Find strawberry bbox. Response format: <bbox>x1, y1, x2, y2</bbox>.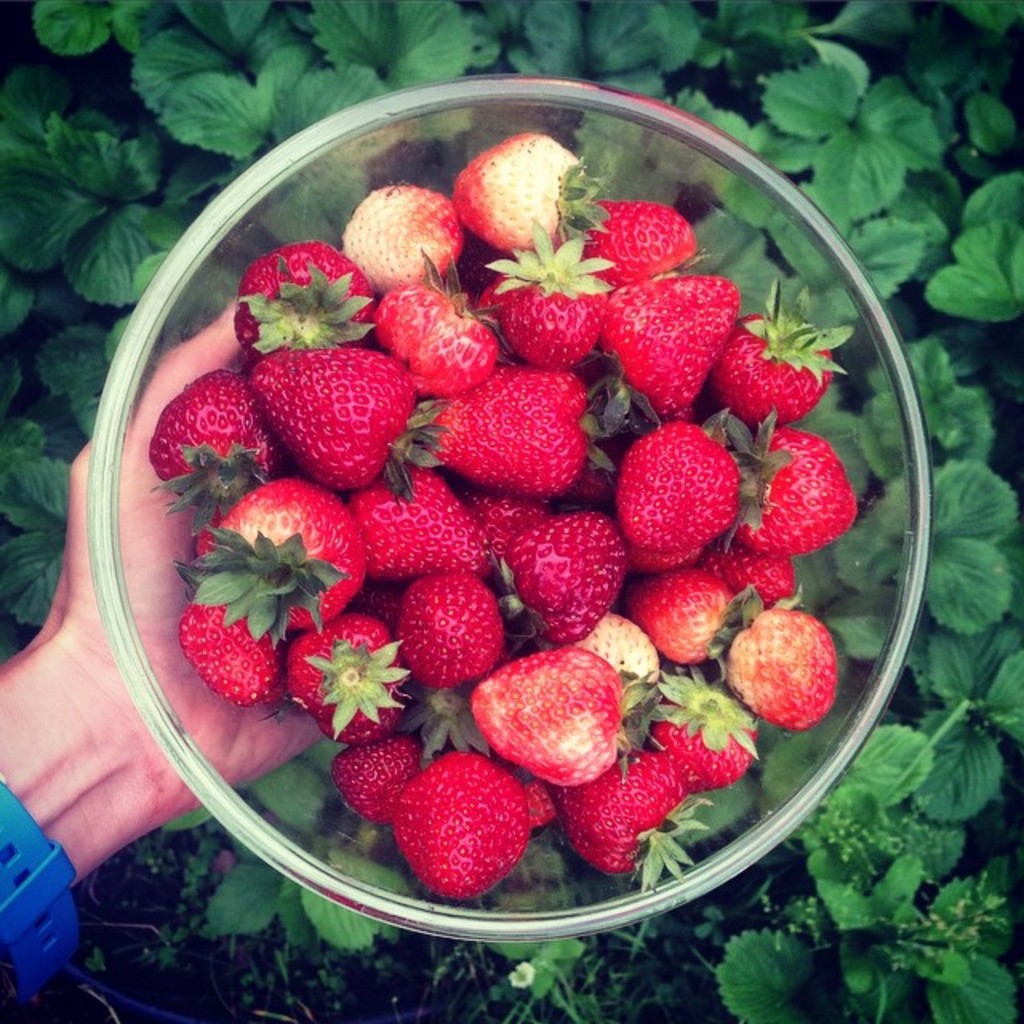
<bbox>262, 584, 429, 762</bbox>.
